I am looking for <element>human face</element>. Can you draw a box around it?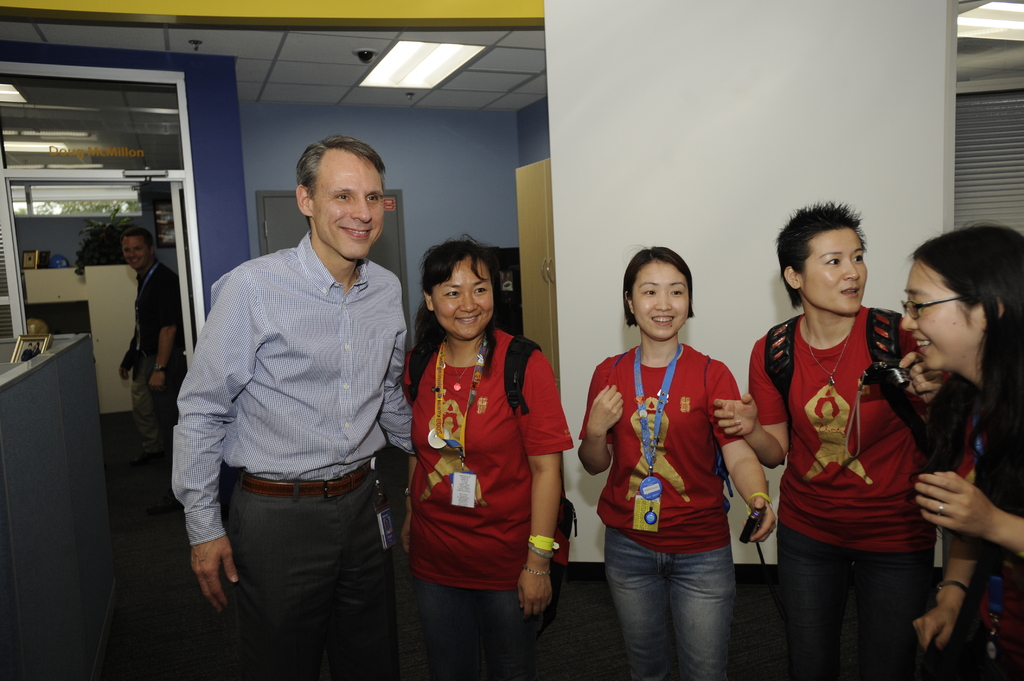
Sure, the bounding box is detection(120, 236, 152, 268).
